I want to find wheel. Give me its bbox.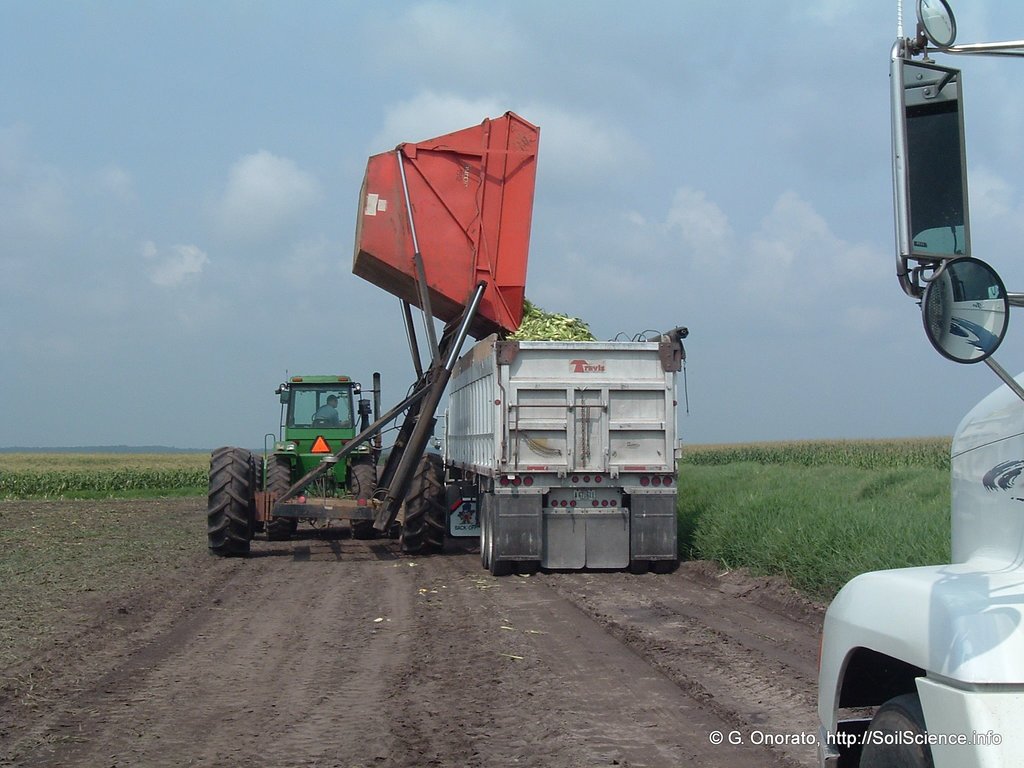
630:559:648:575.
